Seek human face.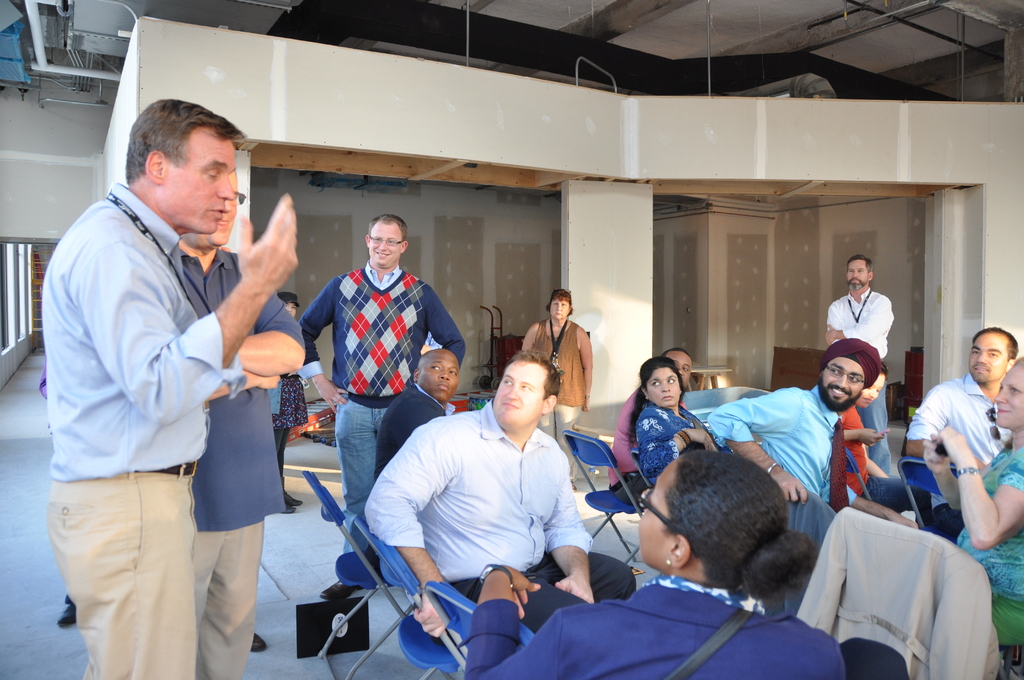
{"left": 647, "top": 368, "right": 680, "bottom": 406}.
